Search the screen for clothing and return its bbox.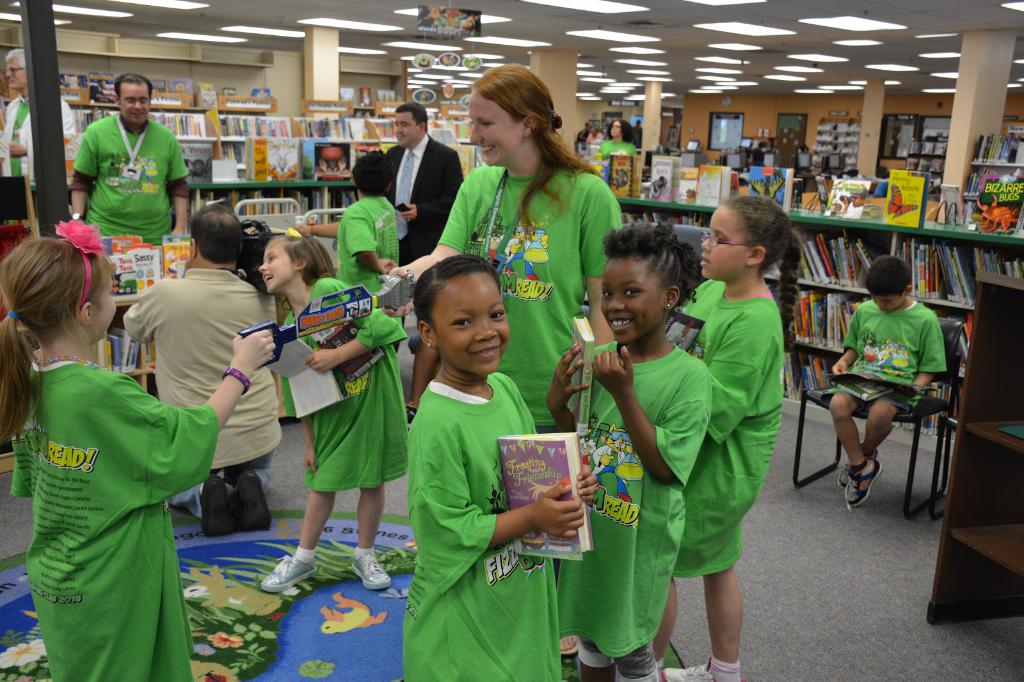
Found: locate(600, 138, 640, 155).
